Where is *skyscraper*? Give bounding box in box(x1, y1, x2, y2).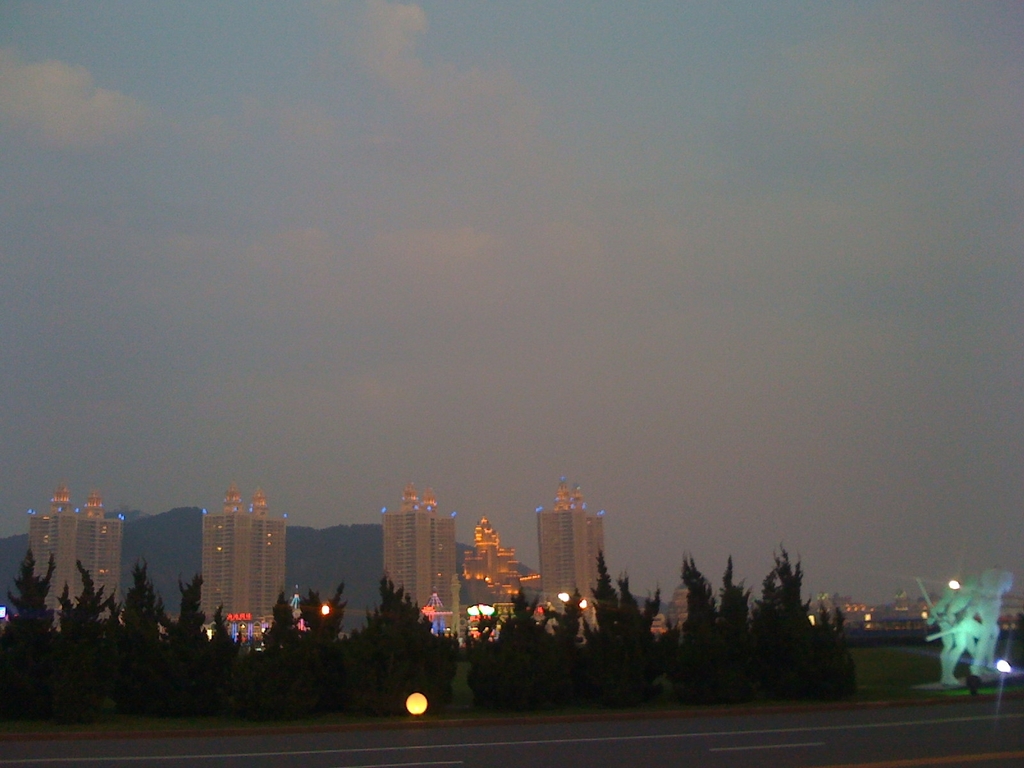
box(379, 481, 469, 633).
